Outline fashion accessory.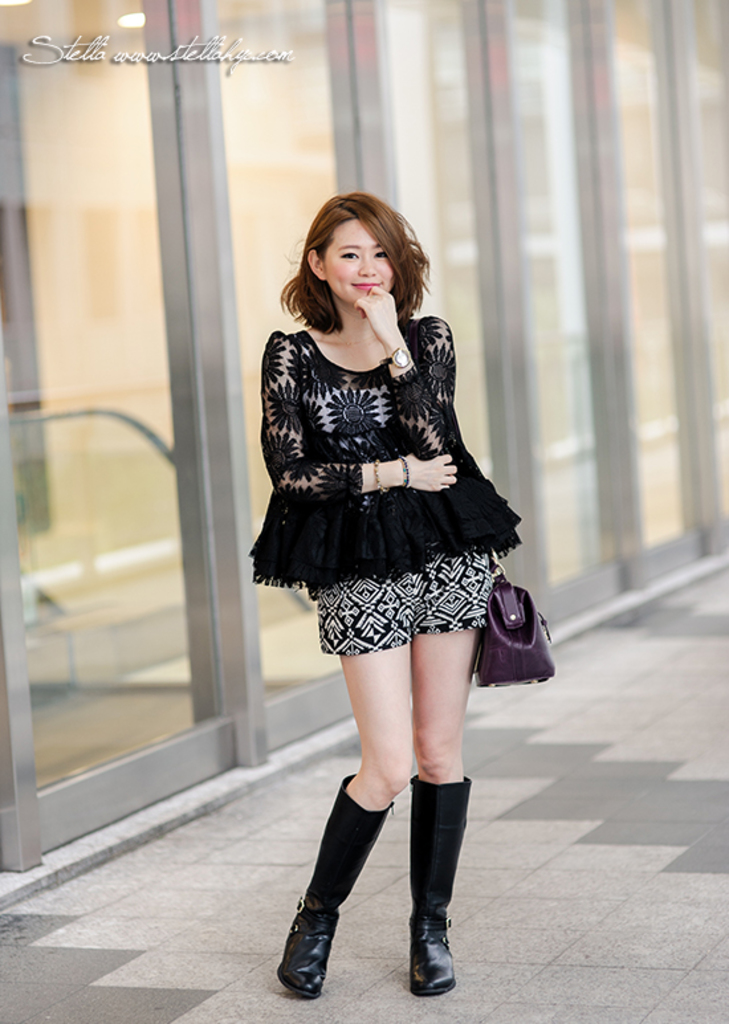
Outline: (left=382, top=346, right=412, bottom=368).
